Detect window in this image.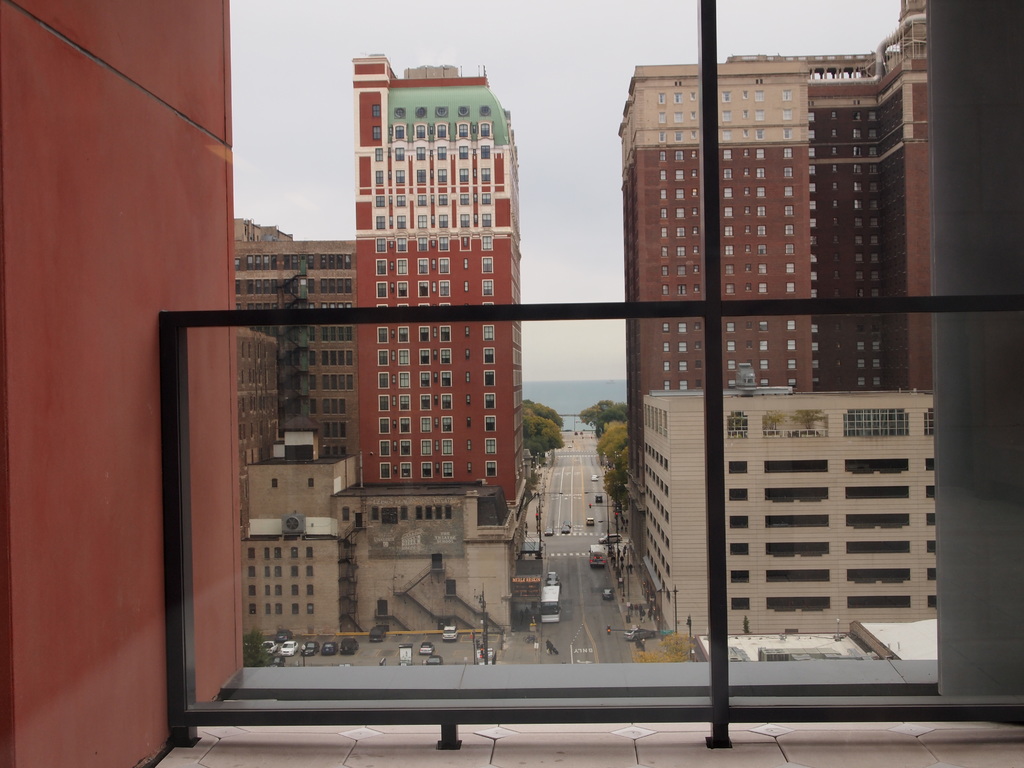
Detection: left=484, top=369, right=496, bottom=387.
